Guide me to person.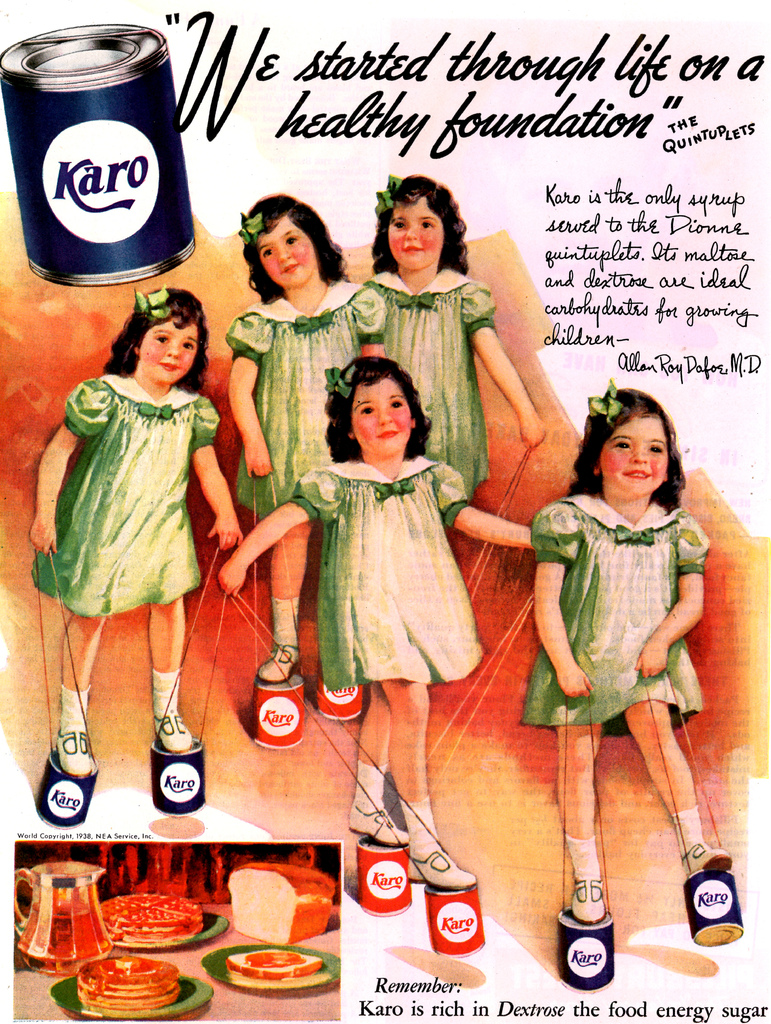
Guidance: region(218, 352, 539, 895).
